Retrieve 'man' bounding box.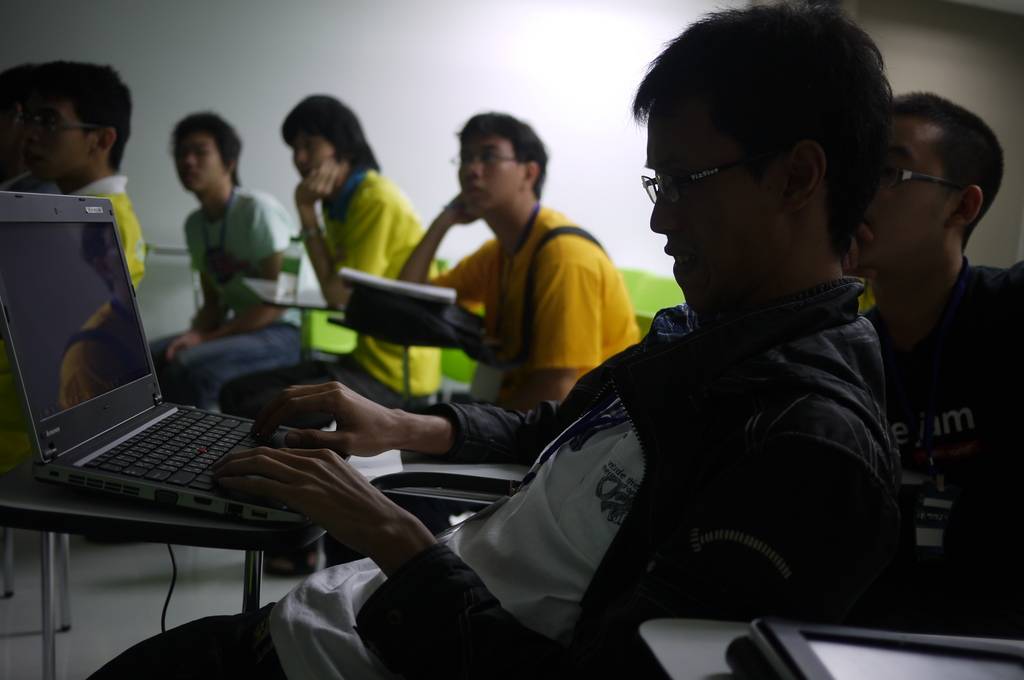
Bounding box: [x1=399, y1=106, x2=638, y2=407].
